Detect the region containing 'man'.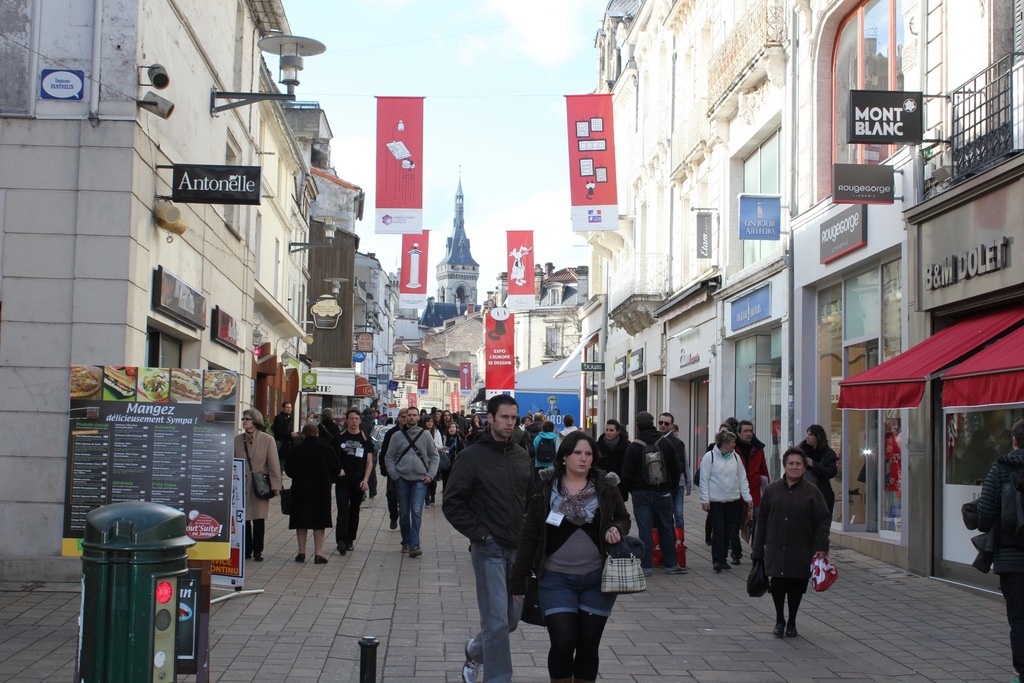
x1=271, y1=408, x2=291, y2=483.
